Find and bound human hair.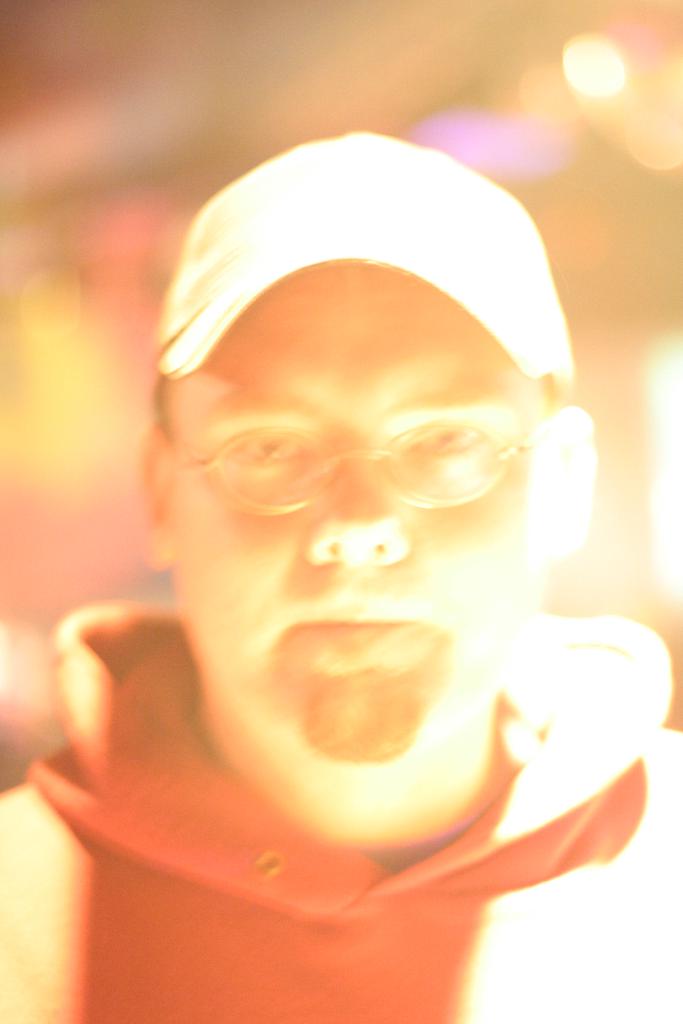
Bound: {"left": 157, "top": 377, "right": 170, "bottom": 435}.
